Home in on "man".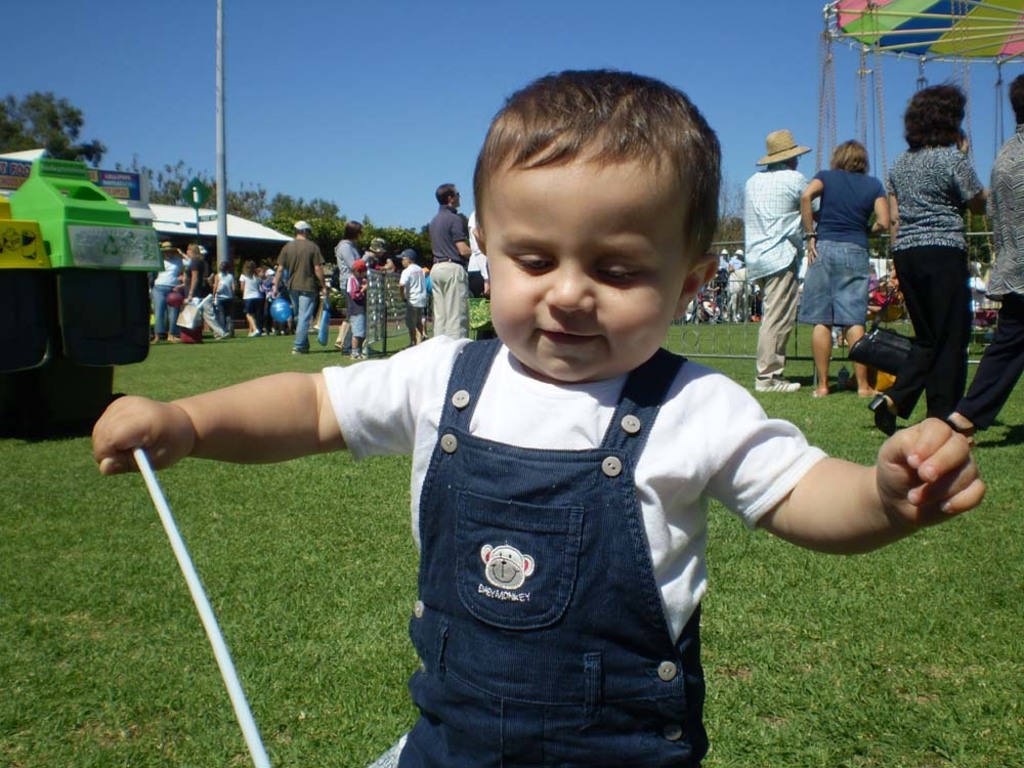
Homed in at (265, 211, 326, 356).
